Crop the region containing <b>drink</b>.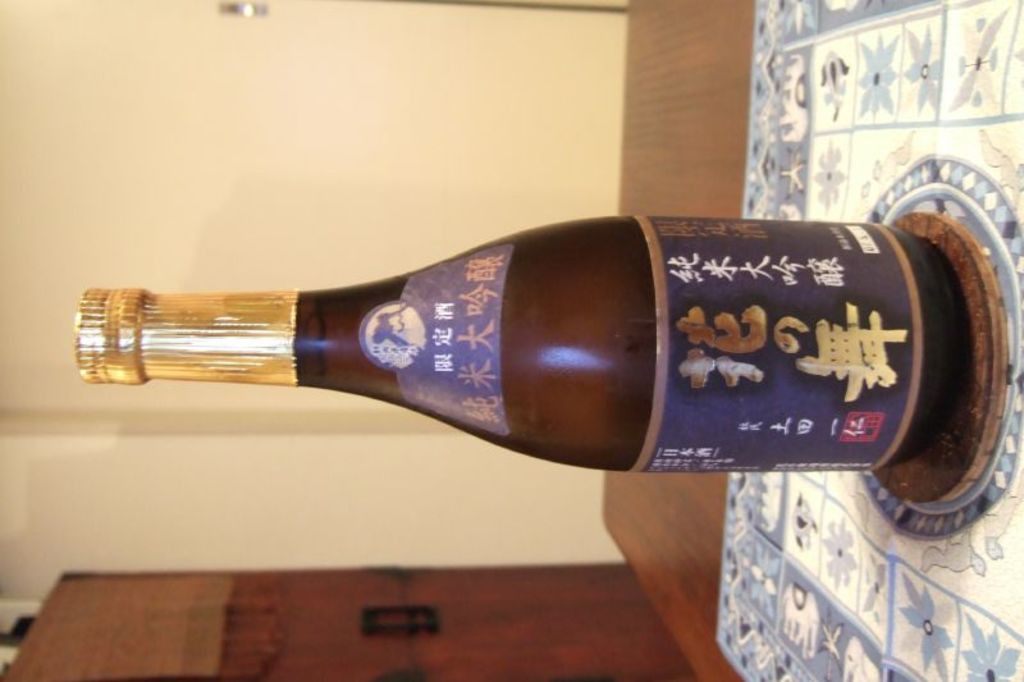
Crop region: (left=108, top=225, right=1023, bottom=499).
